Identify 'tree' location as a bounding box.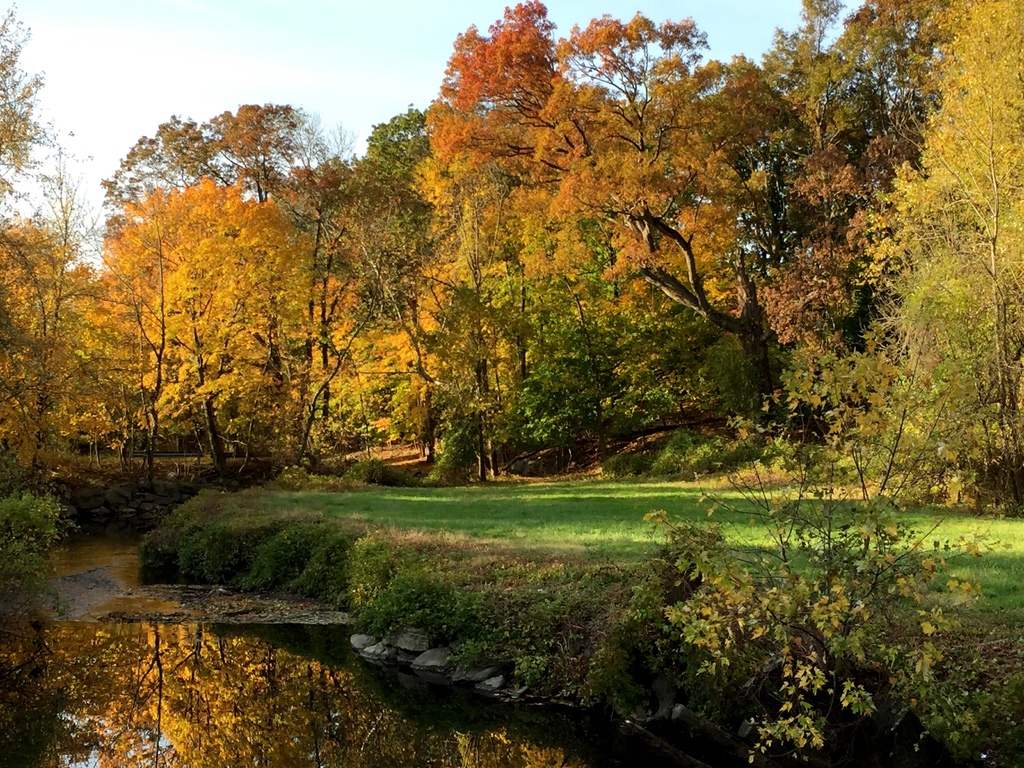
rect(435, 0, 803, 472).
